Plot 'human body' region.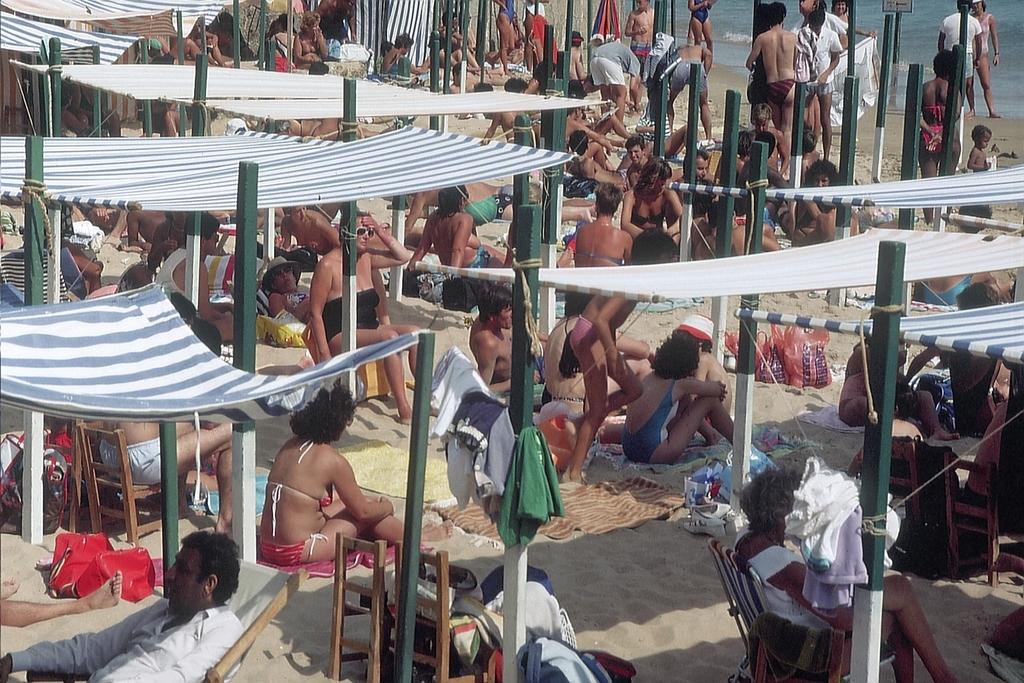
Plotted at 74,83,119,136.
